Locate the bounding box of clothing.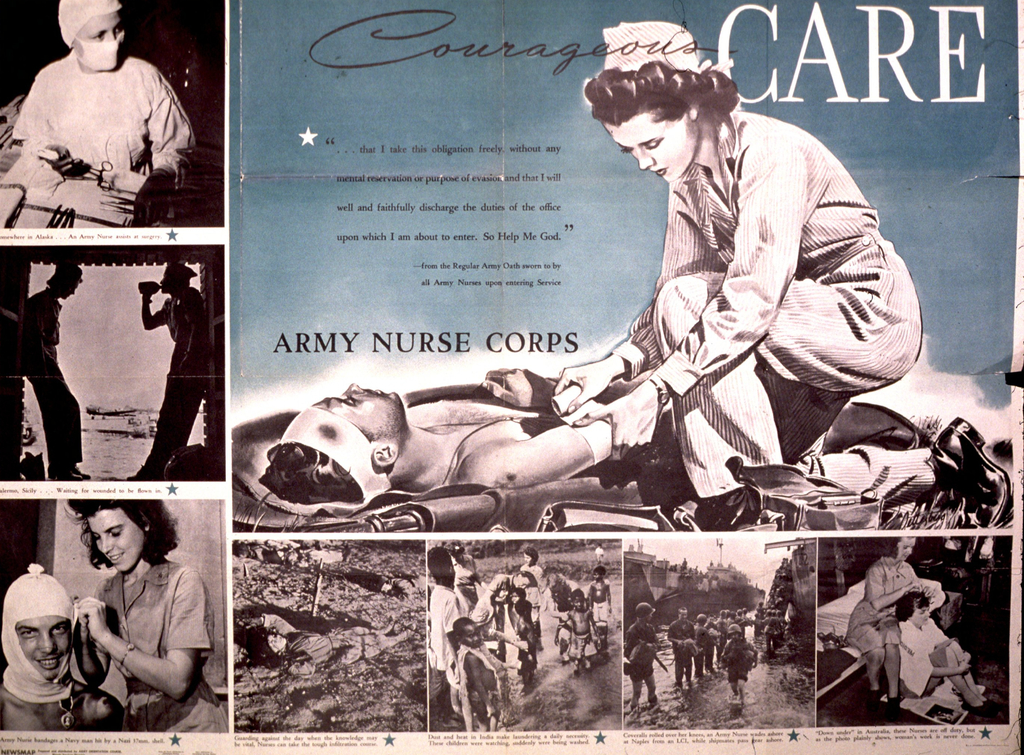
Bounding box: 1 50 198 201.
